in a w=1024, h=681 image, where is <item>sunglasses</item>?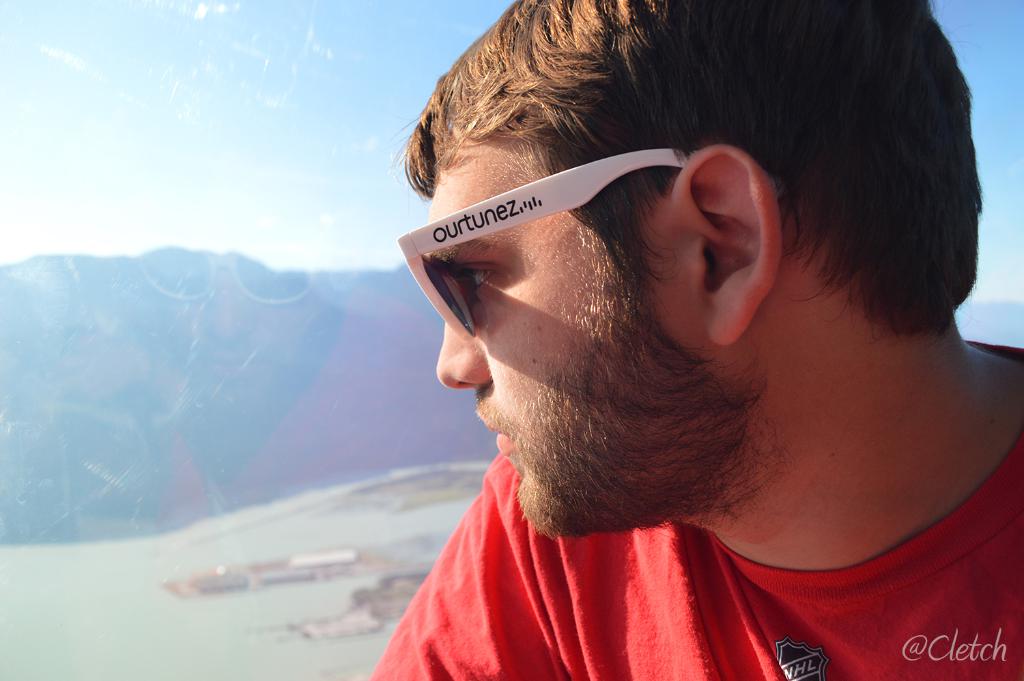
box=[399, 144, 786, 342].
